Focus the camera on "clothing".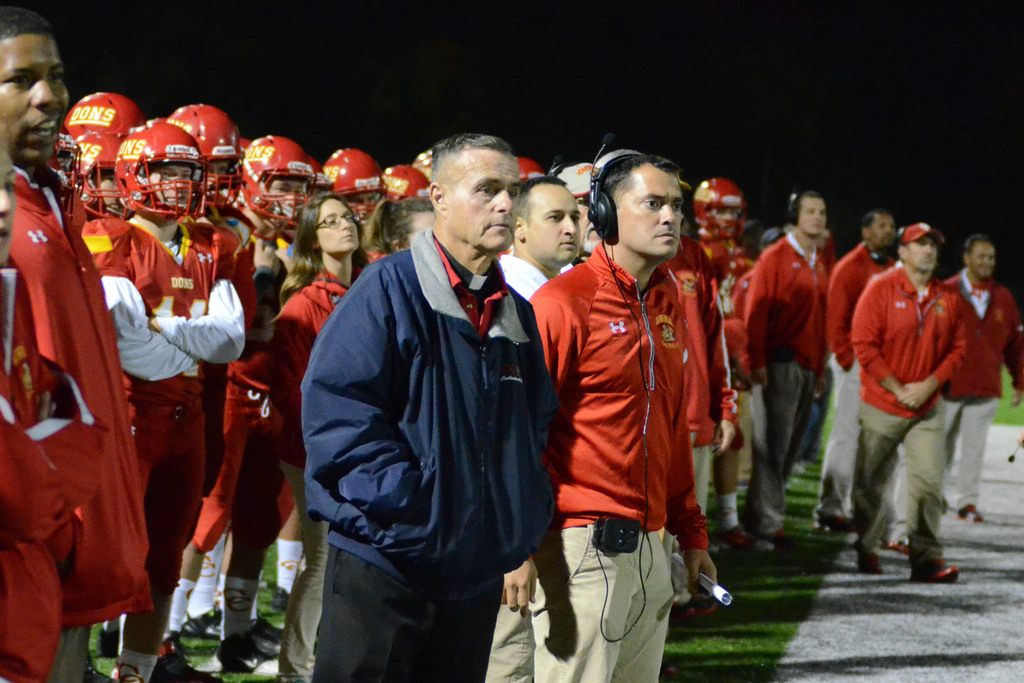
Focus region: crop(525, 237, 708, 682).
